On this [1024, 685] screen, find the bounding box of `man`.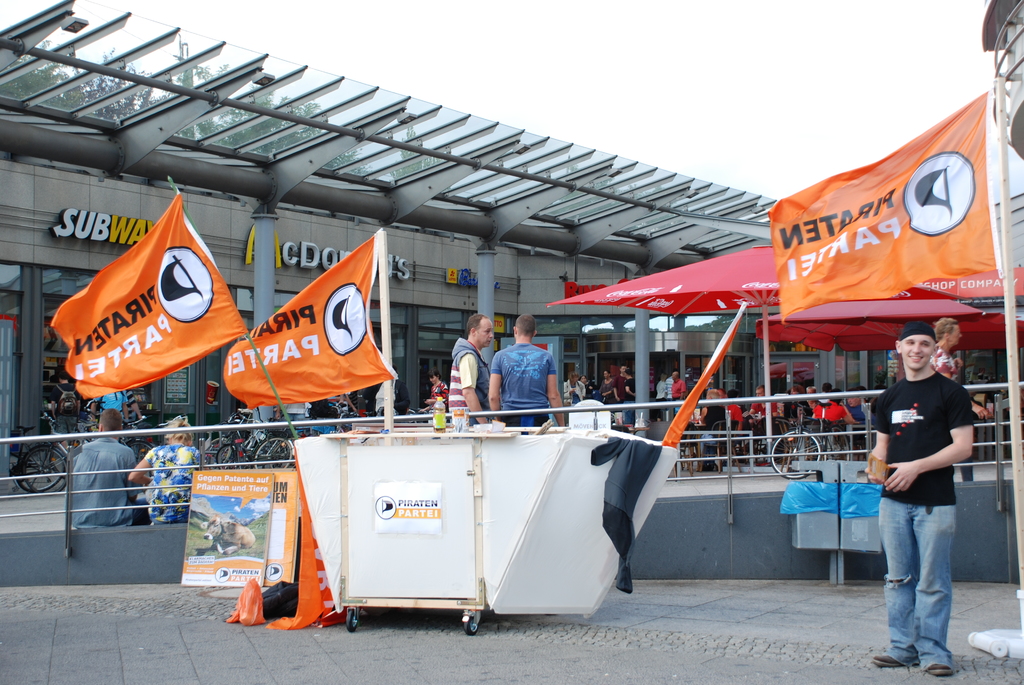
Bounding box: [129,389,145,420].
